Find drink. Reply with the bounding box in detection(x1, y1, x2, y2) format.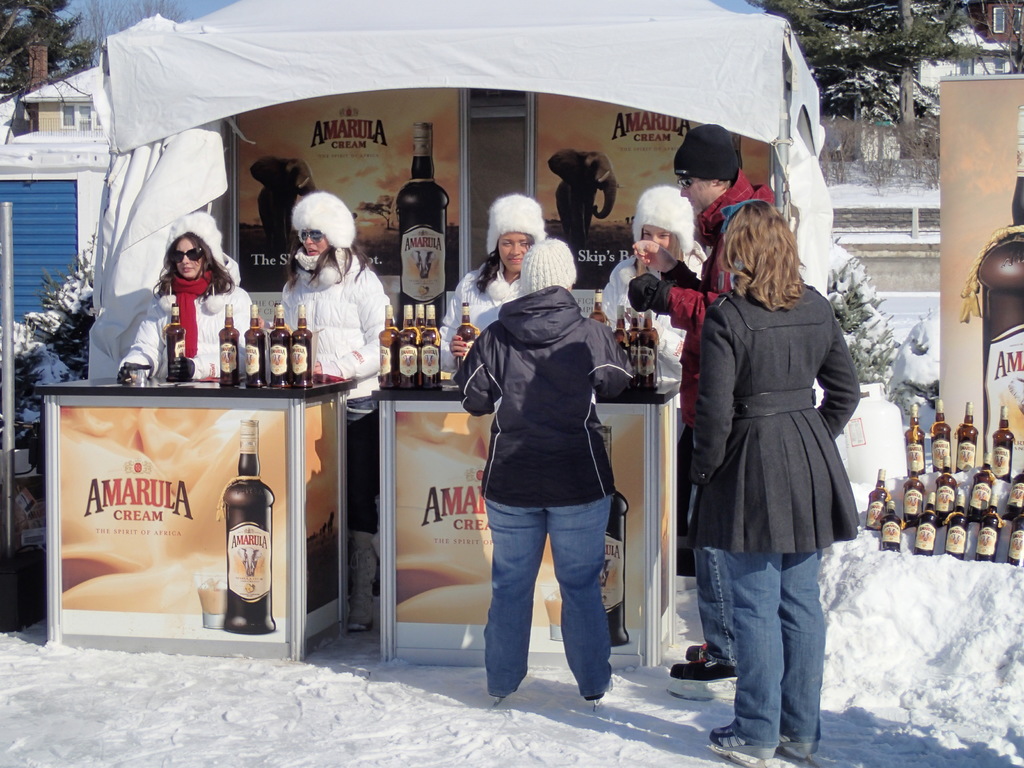
detection(979, 120, 1023, 492).
